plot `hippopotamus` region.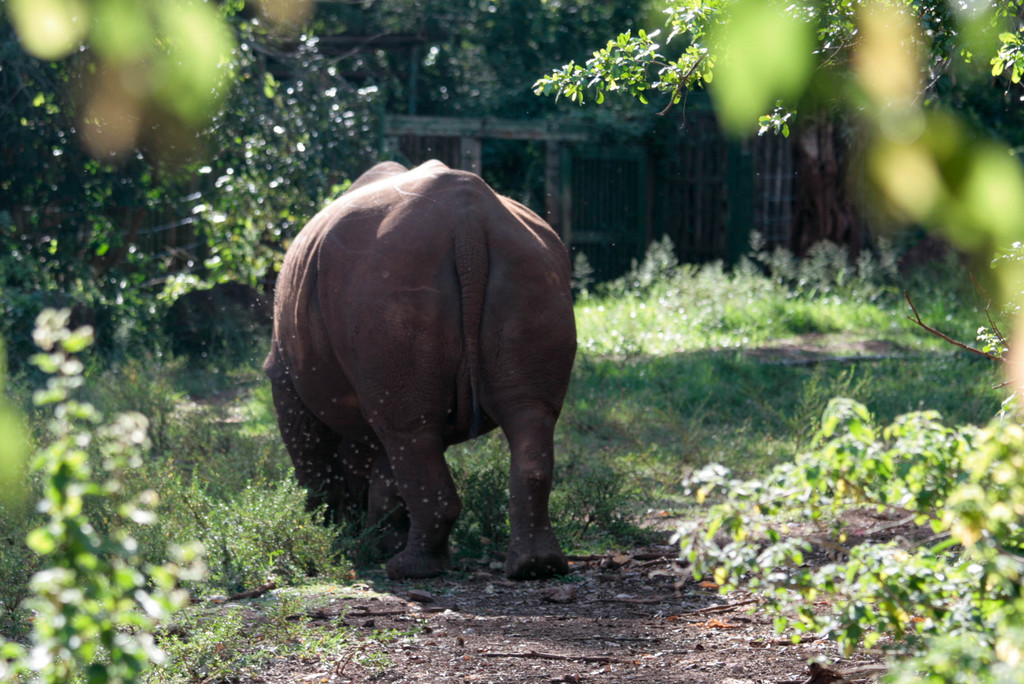
Plotted at {"x1": 264, "y1": 154, "x2": 579, "y2": 578}.
